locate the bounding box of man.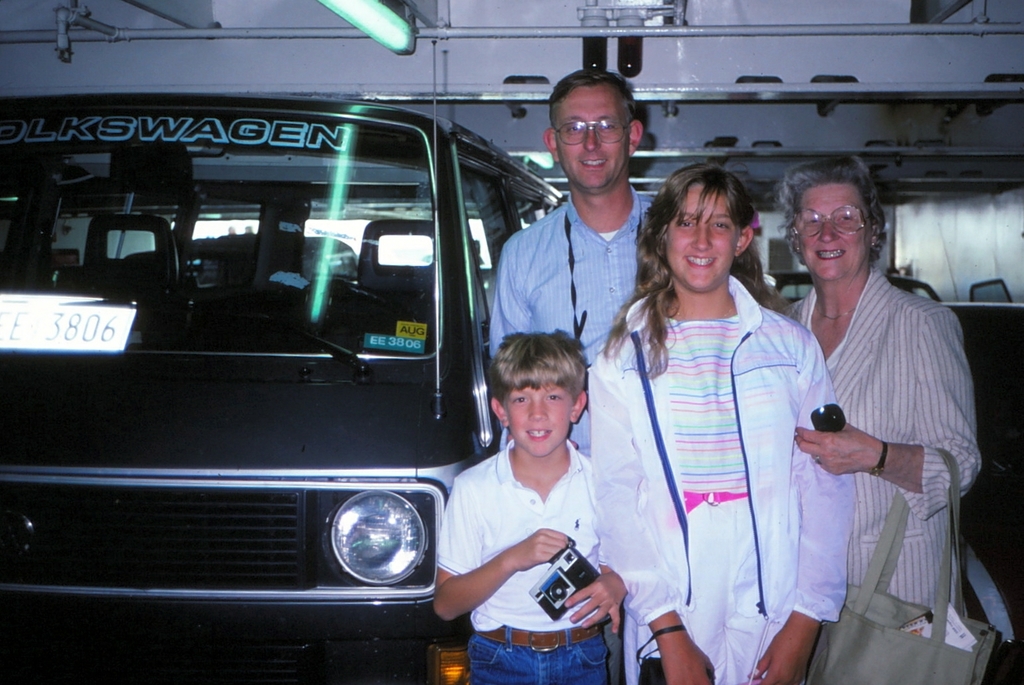
Bounding box: x1=496 y1=80 x2=672 y2=420.
